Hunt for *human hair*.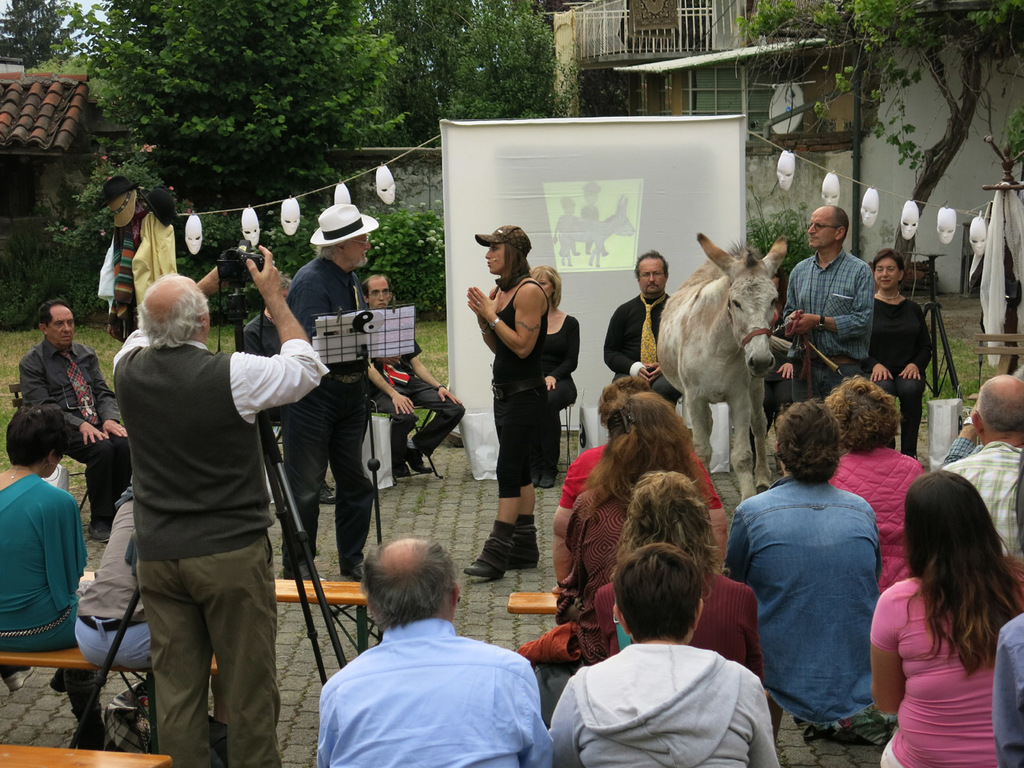
Hunted down at bbox=[774, 400, 843, 486].
